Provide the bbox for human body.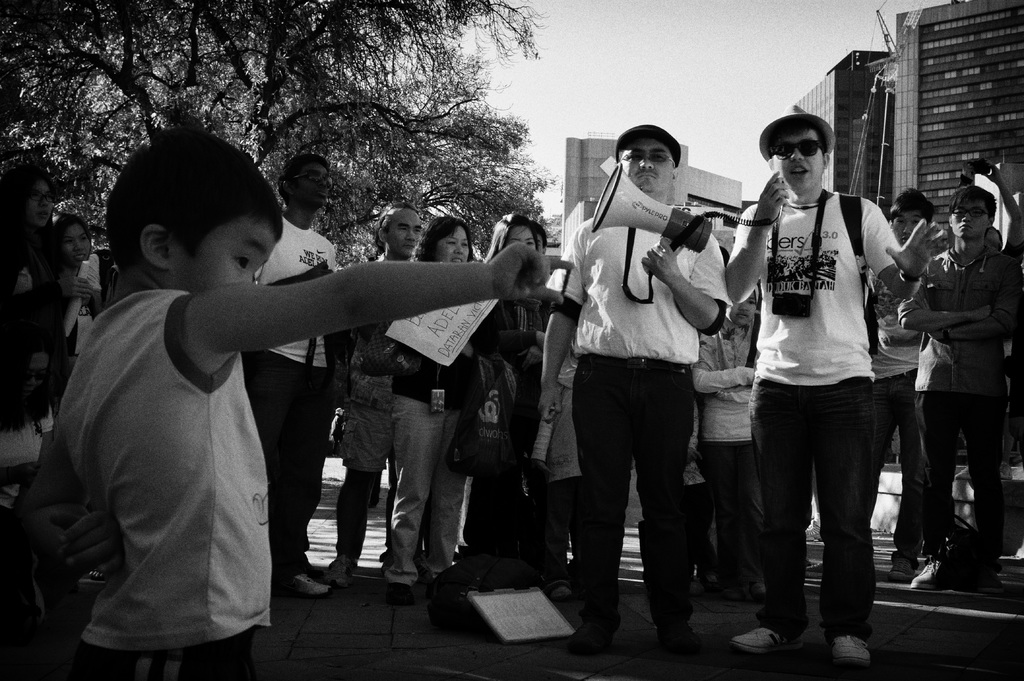
box(918, 241, 1023, 596).
